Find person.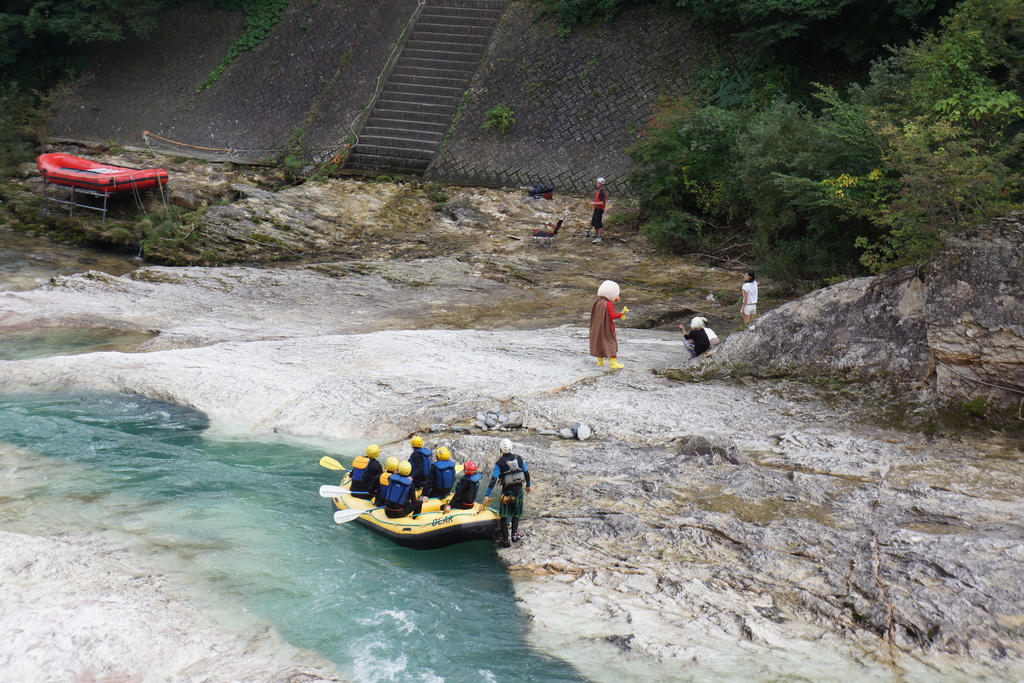
(378,459,422,518).
